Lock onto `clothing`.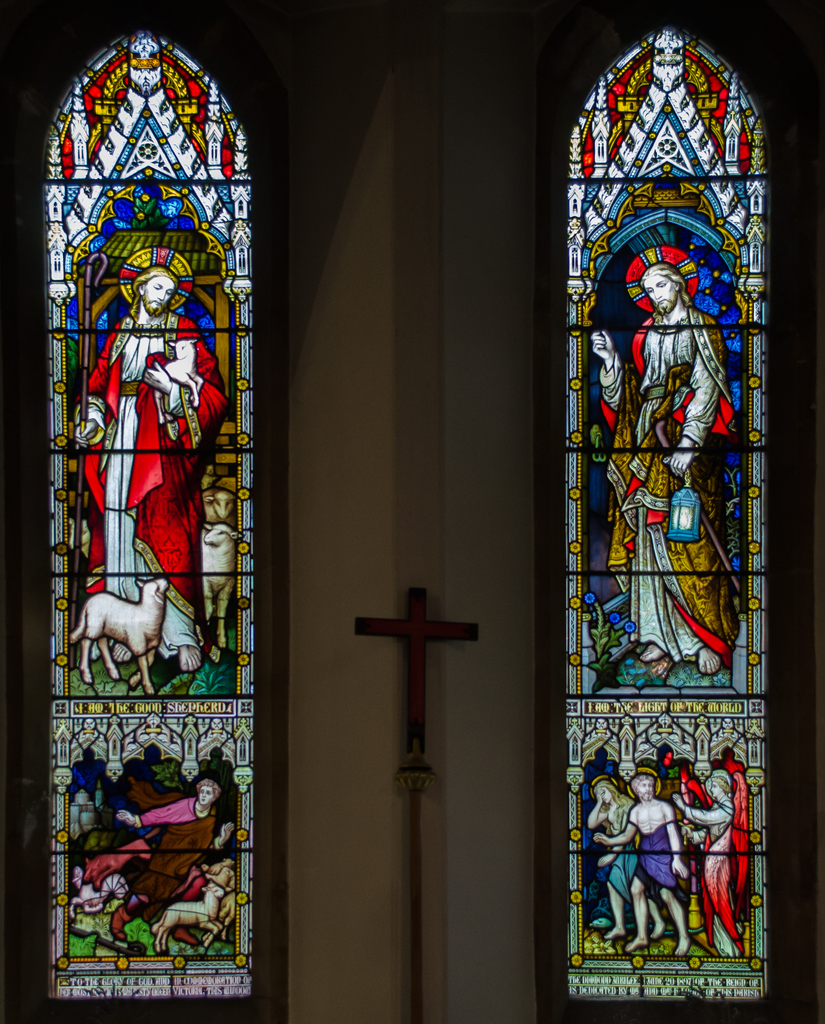
Locked: l=125, t=798, r=222, b=912.
